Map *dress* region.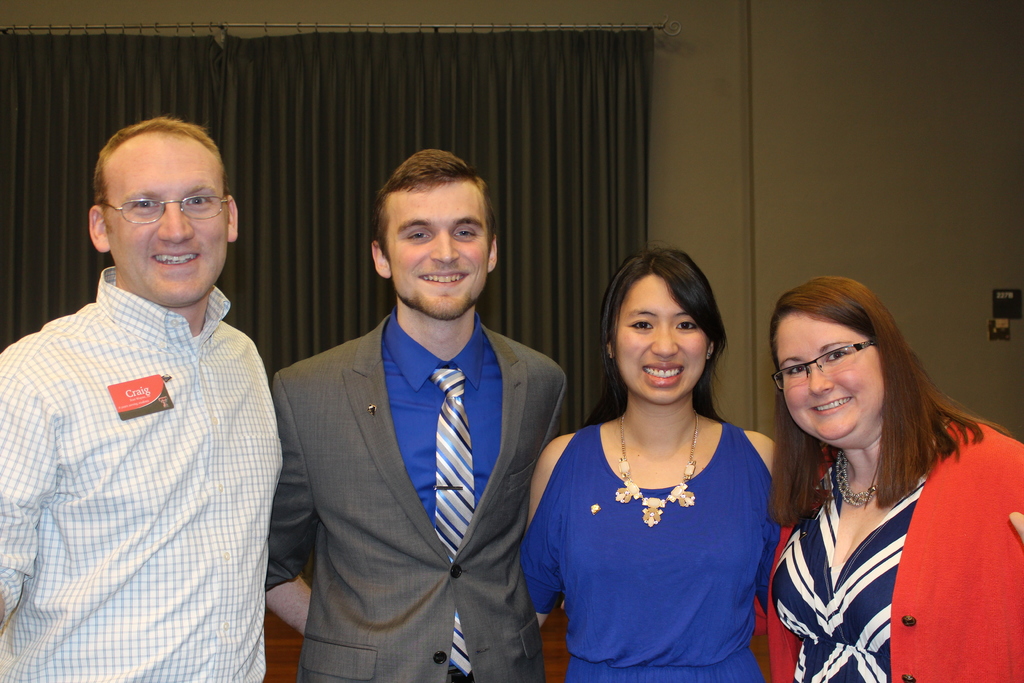
Mapped to (770, 413, 931, 682).
